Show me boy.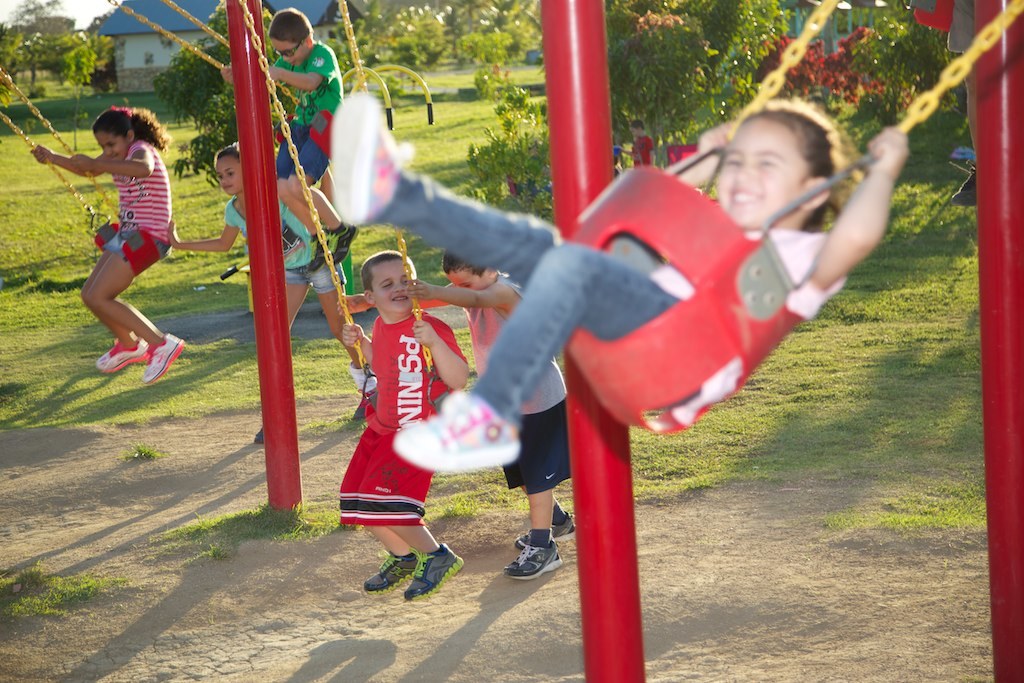
boy is here: [left=218, top=8, right=360, bottom=269].
